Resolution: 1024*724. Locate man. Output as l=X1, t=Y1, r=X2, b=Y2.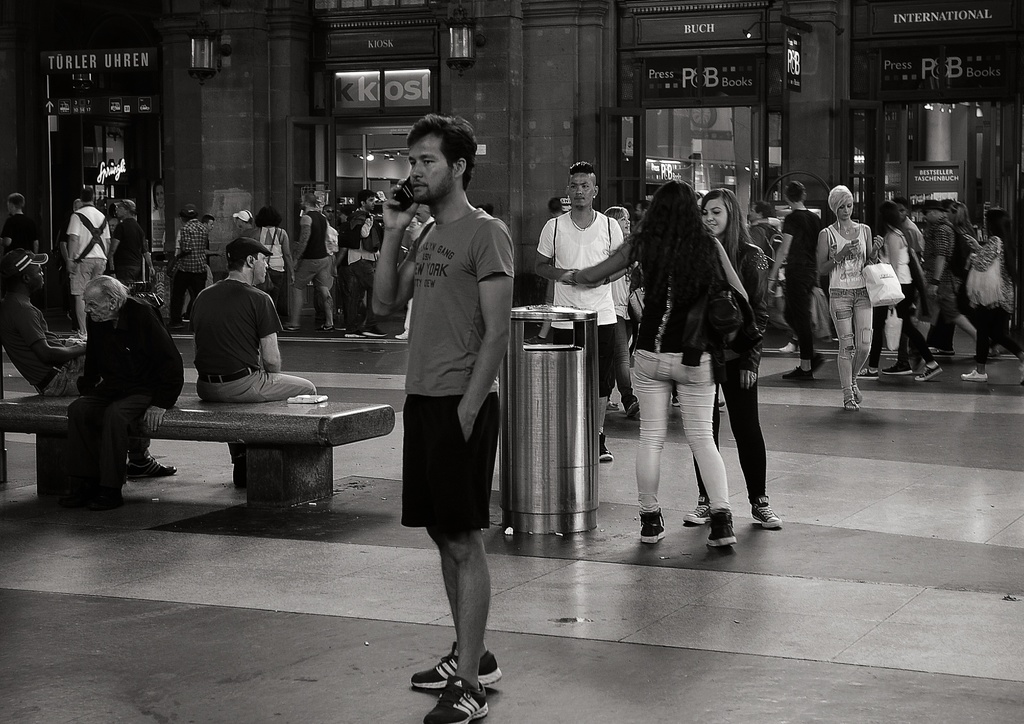
l=280, t=191, r=342, b=333.
